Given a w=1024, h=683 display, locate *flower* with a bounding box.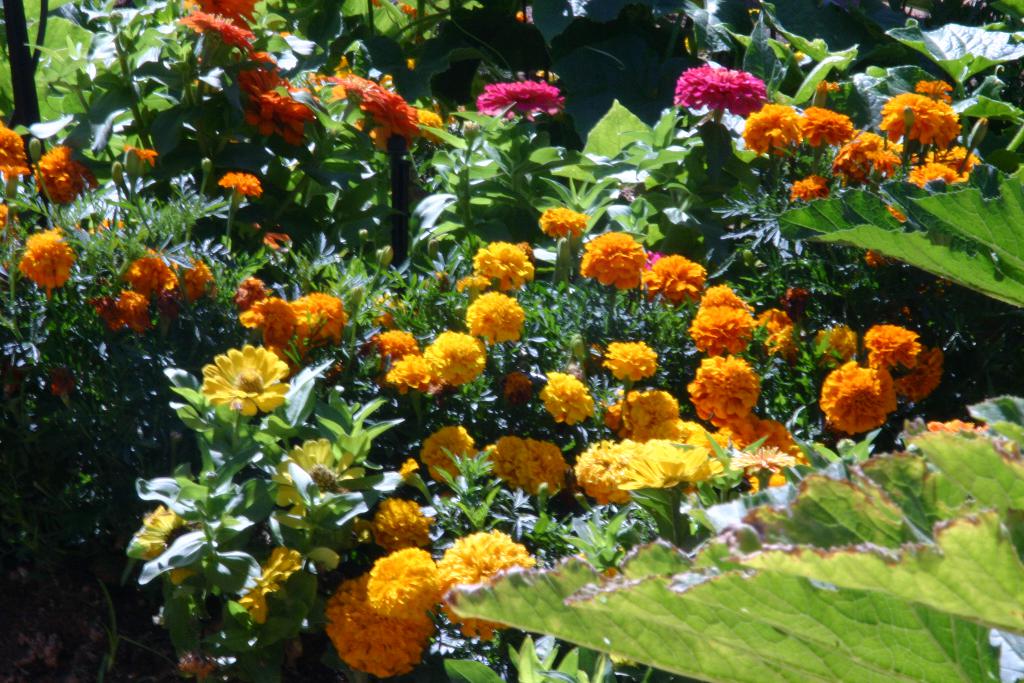
Located: {"left": 425, "top": 331, "right": 486, "bottom": 391}.
